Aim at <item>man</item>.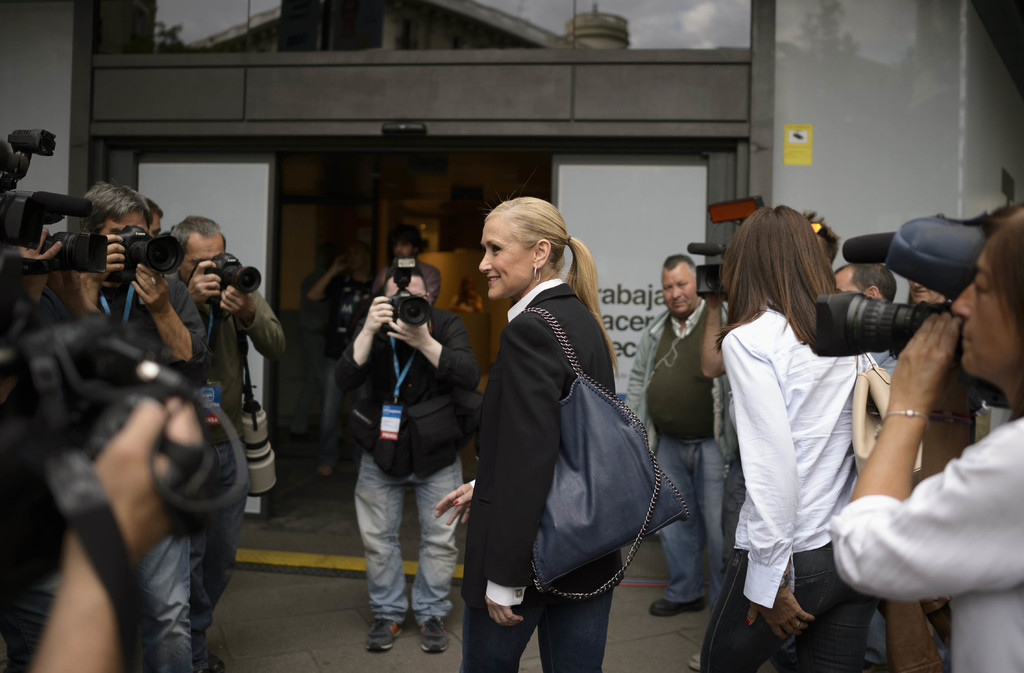
Aimed at <region>376, 231, 442, 311</region>.
